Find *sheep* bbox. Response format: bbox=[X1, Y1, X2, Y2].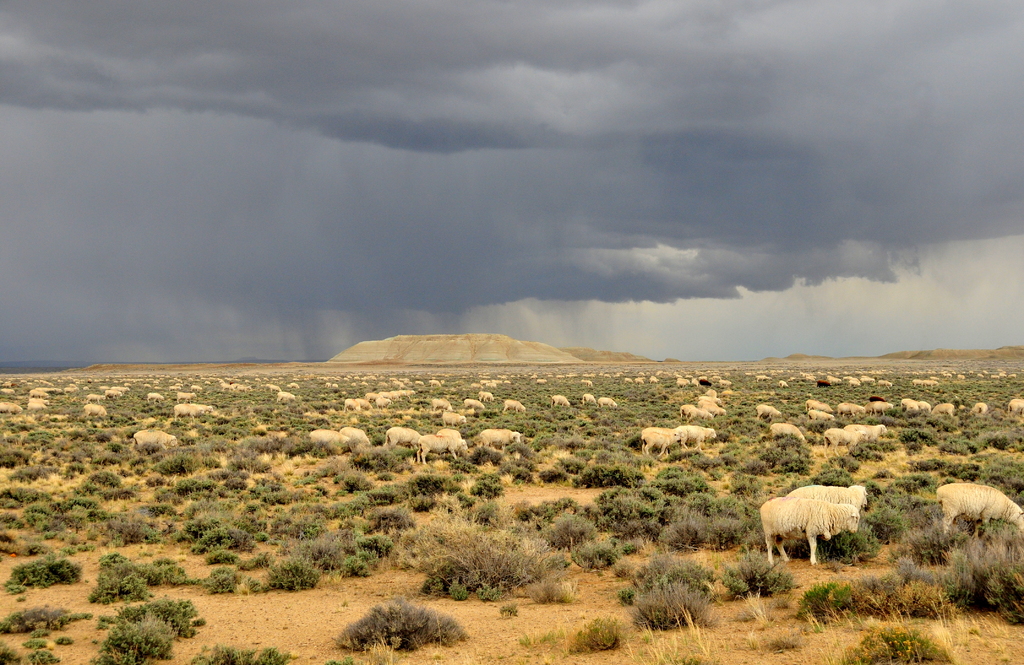
bbox=[939, 484, 1023, 531].
